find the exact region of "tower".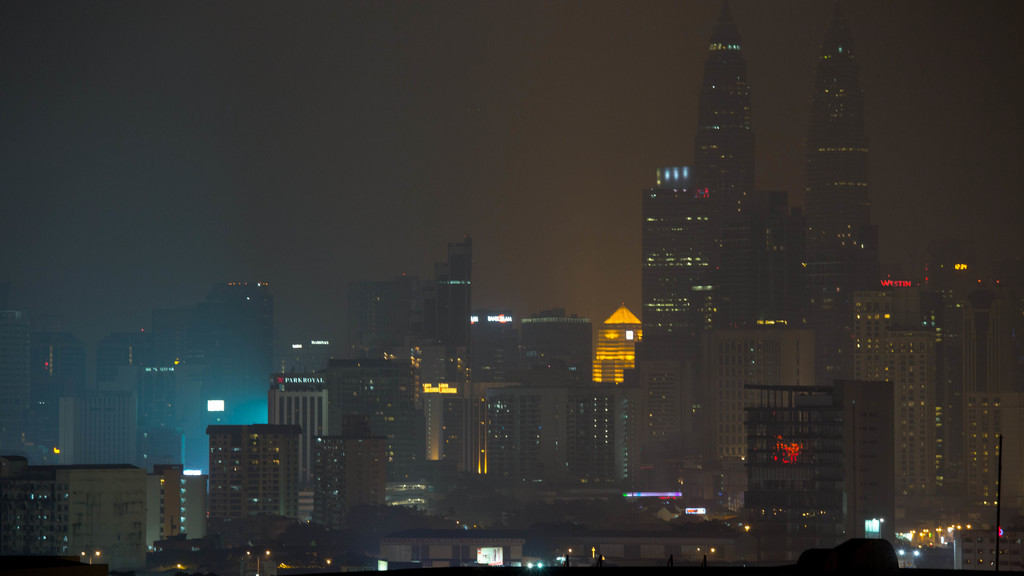
Exact region: BBox(204, 426, 299, 549).
